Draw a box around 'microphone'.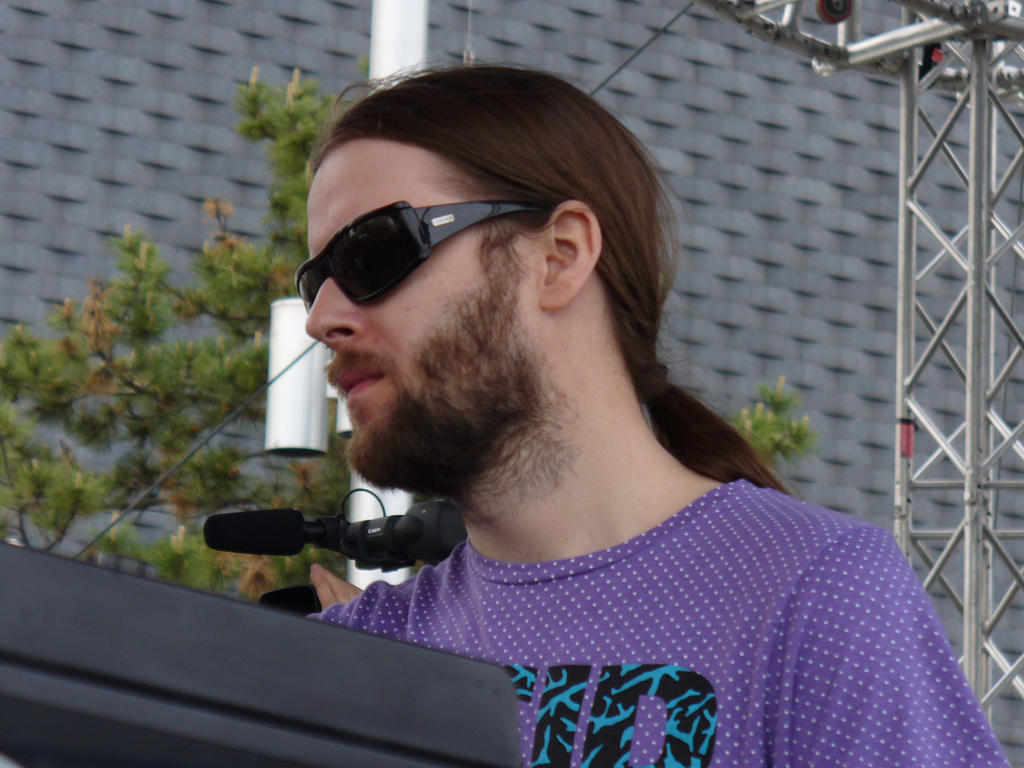
left=188, top=508, right=328, bottom=579.
